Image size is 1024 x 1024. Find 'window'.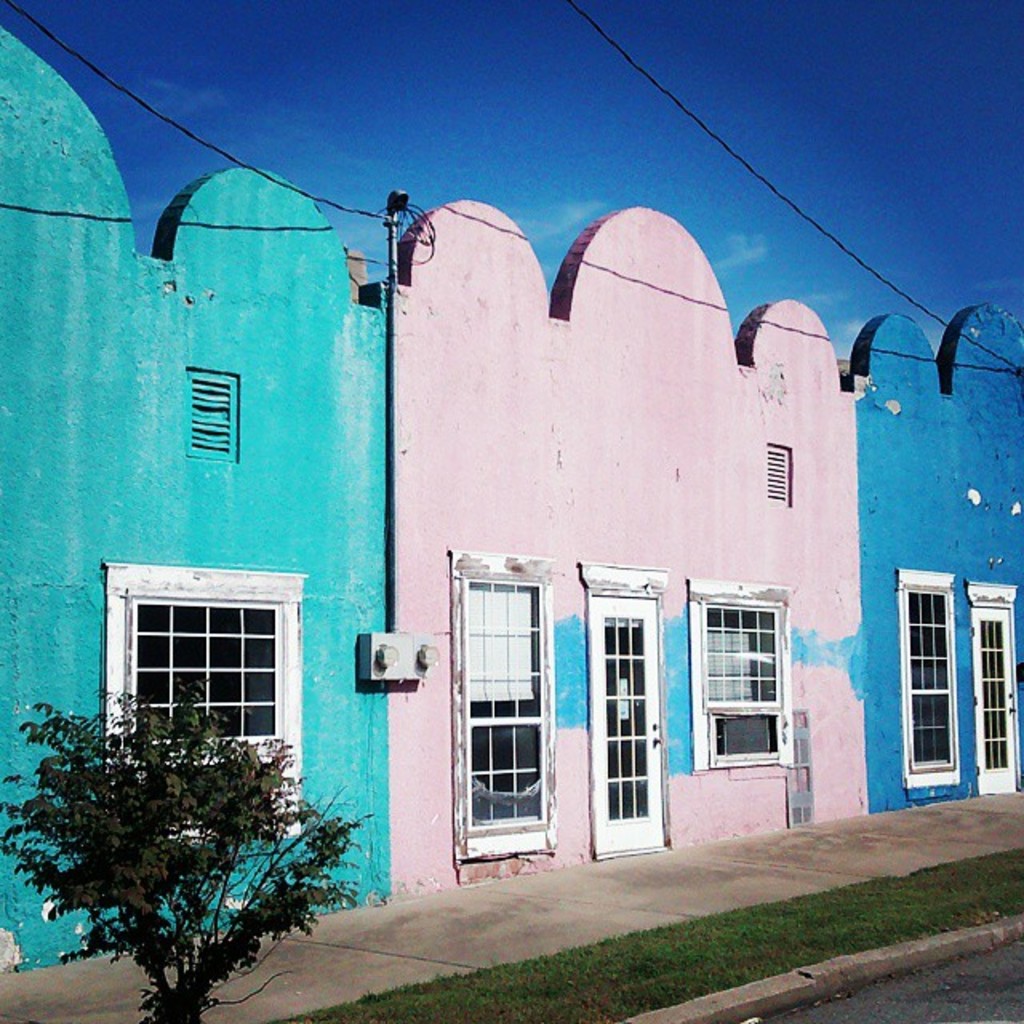
select_region(765, 437, 794, 502).
